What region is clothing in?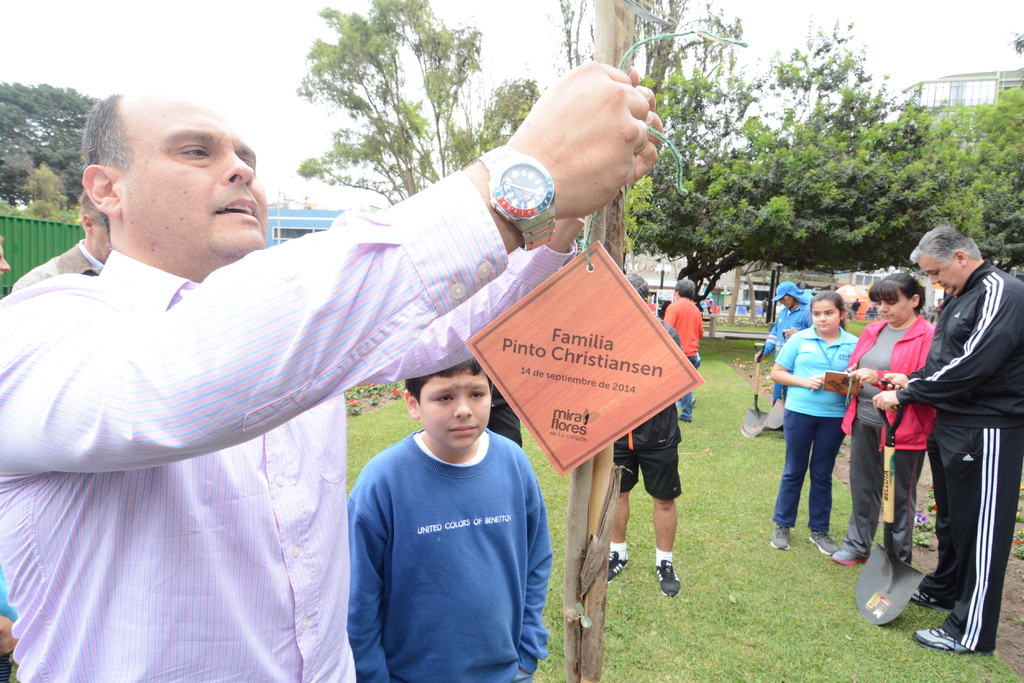
757, 301, 811, 404.
